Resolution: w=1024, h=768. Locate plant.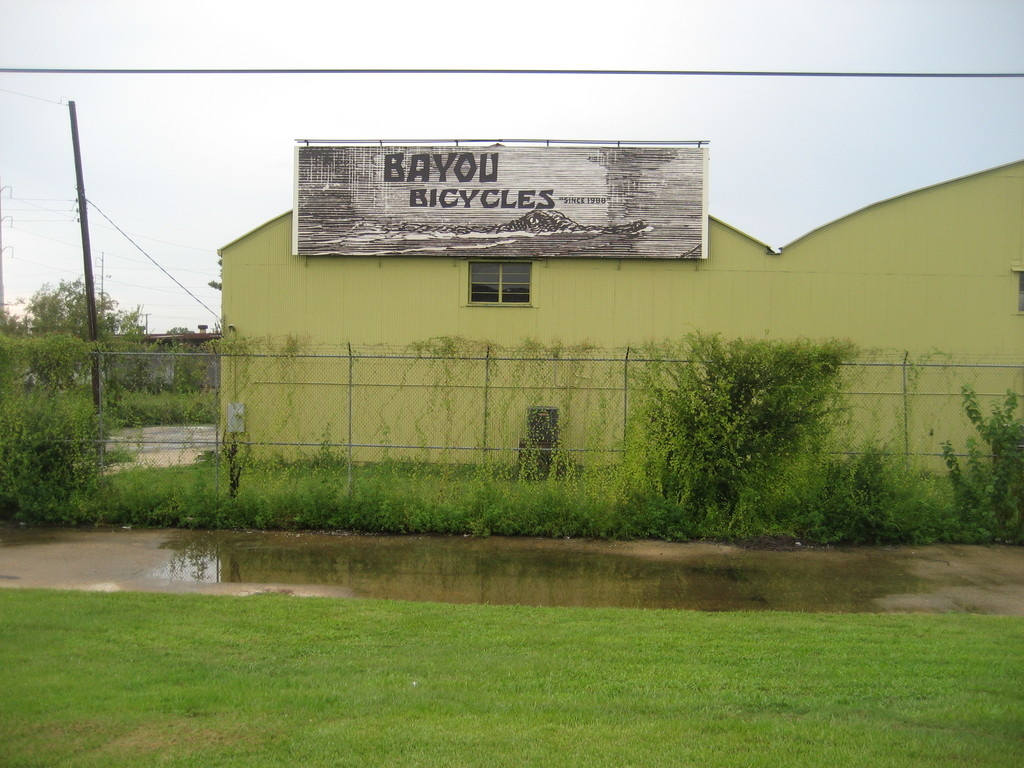
{"left": 0, "top": 328, "right": 1023, "bottom": 548}.
